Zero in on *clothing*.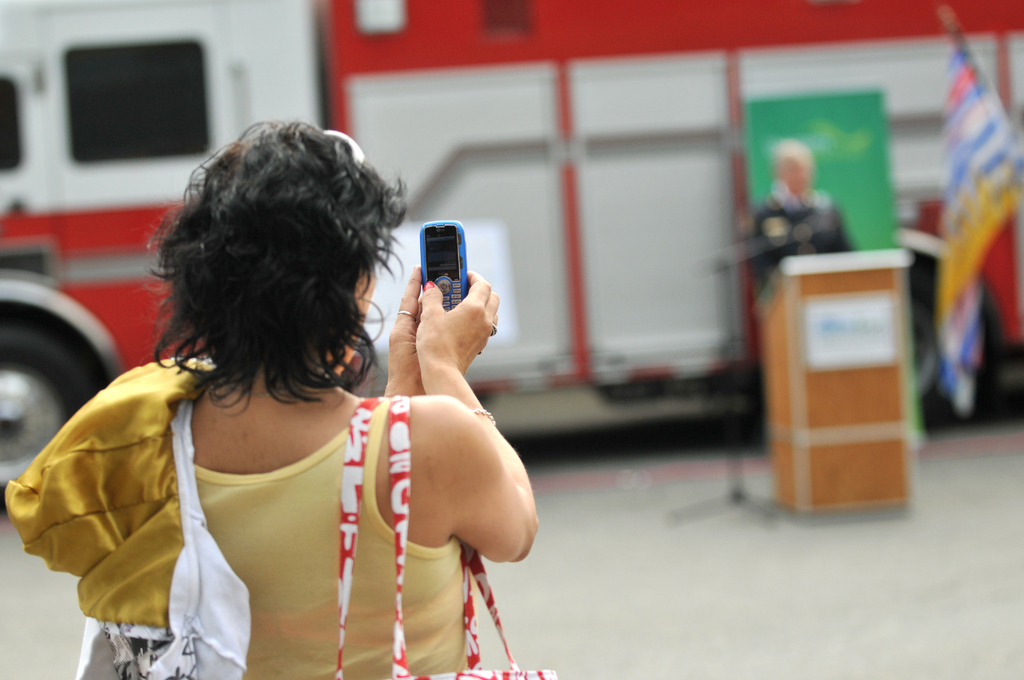
Zeroed in: 40, 323, 520, 674.
